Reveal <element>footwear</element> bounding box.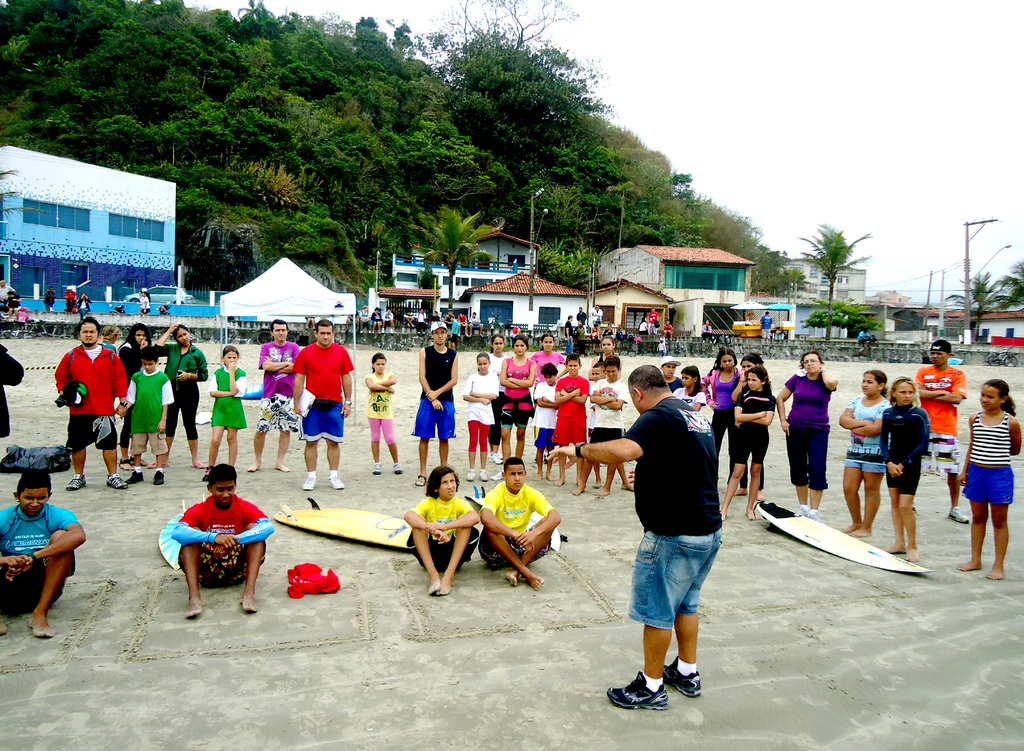
Revealed: region(947, 506, 972, 521).
